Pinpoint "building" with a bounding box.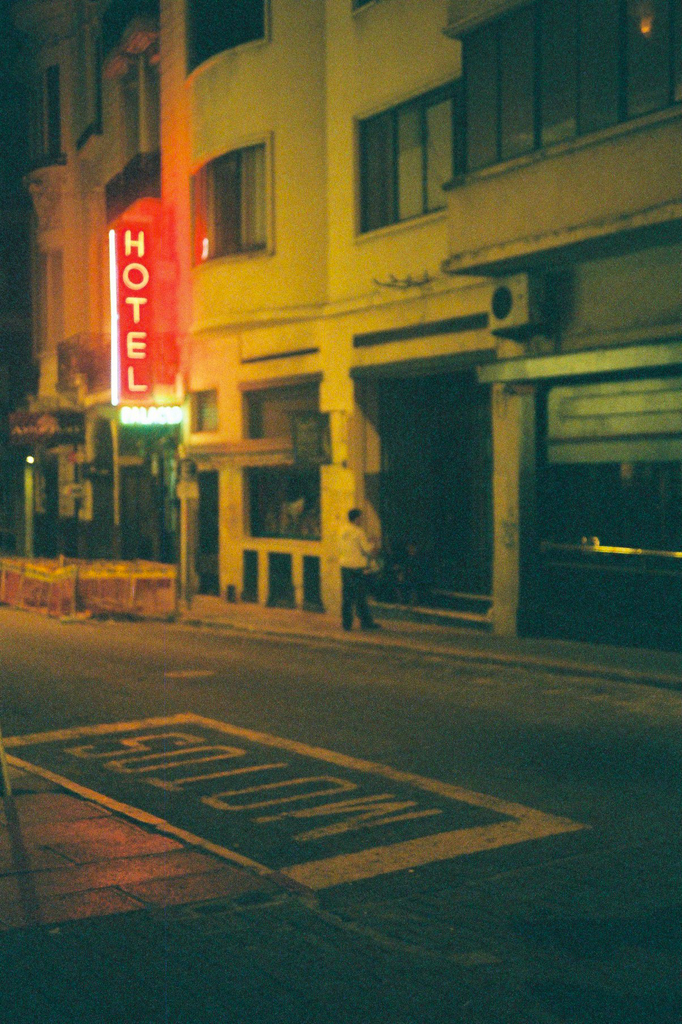
(439,0,681,638).
